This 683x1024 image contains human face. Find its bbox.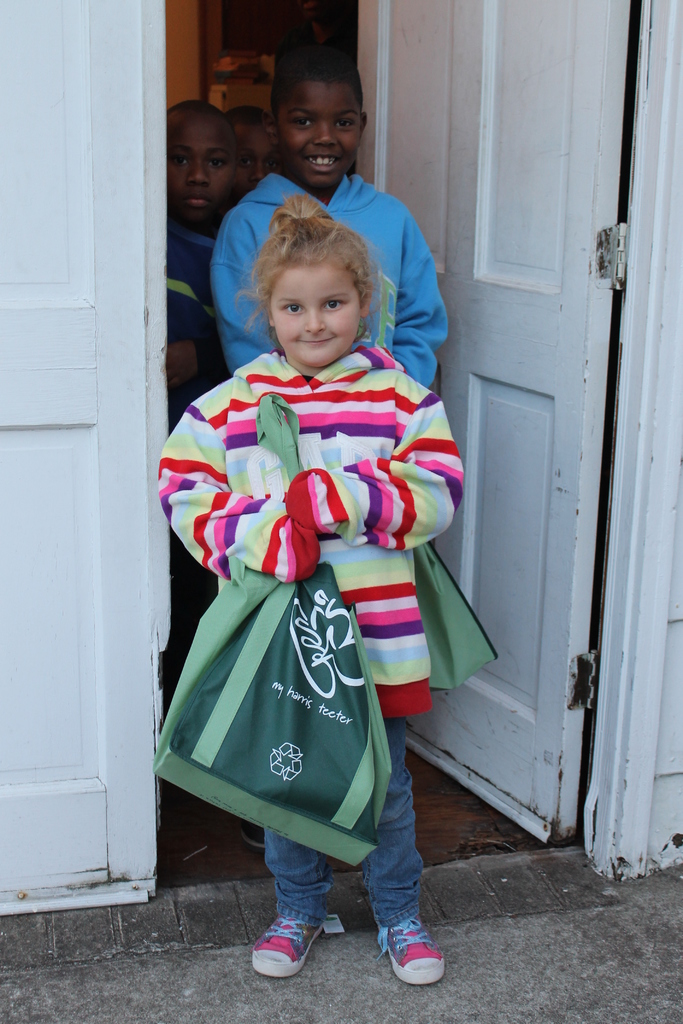
Rect(172, 109, 229, 230).
